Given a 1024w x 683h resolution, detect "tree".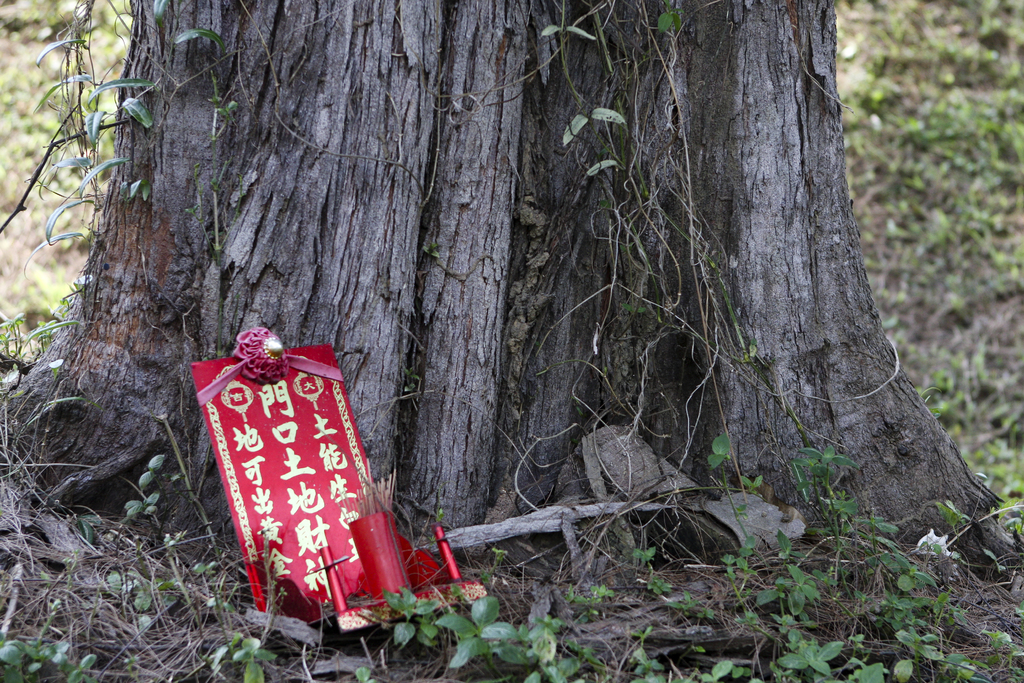
BBox(0, 0, 255, 570).
